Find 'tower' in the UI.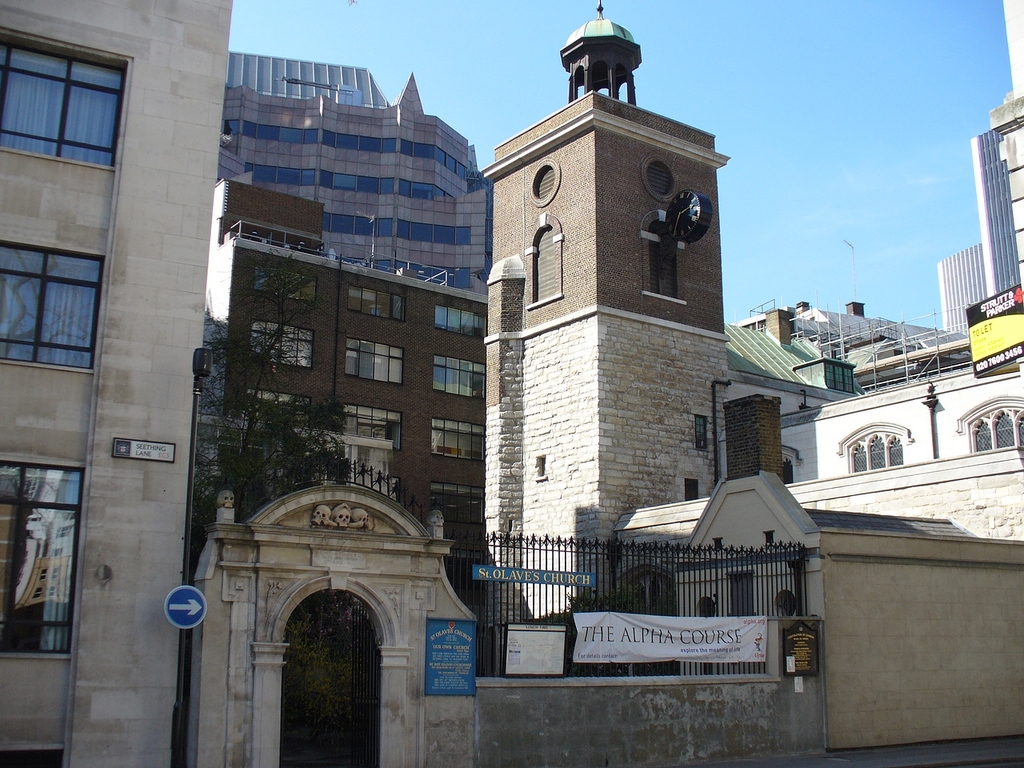
UI element at bbox=(435, 37, 897, 654).
